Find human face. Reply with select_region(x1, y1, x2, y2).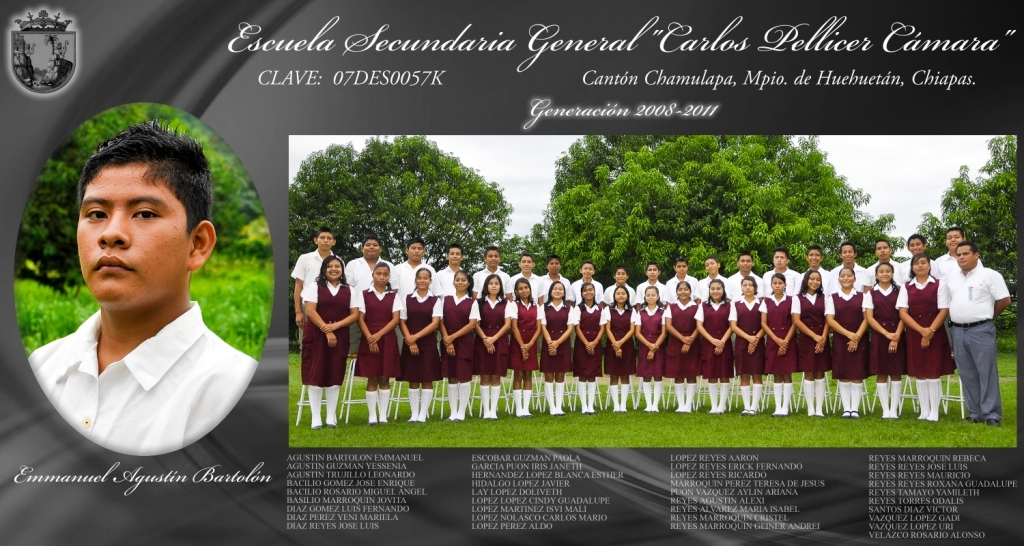
select_region(876, 263, 890, 285).
